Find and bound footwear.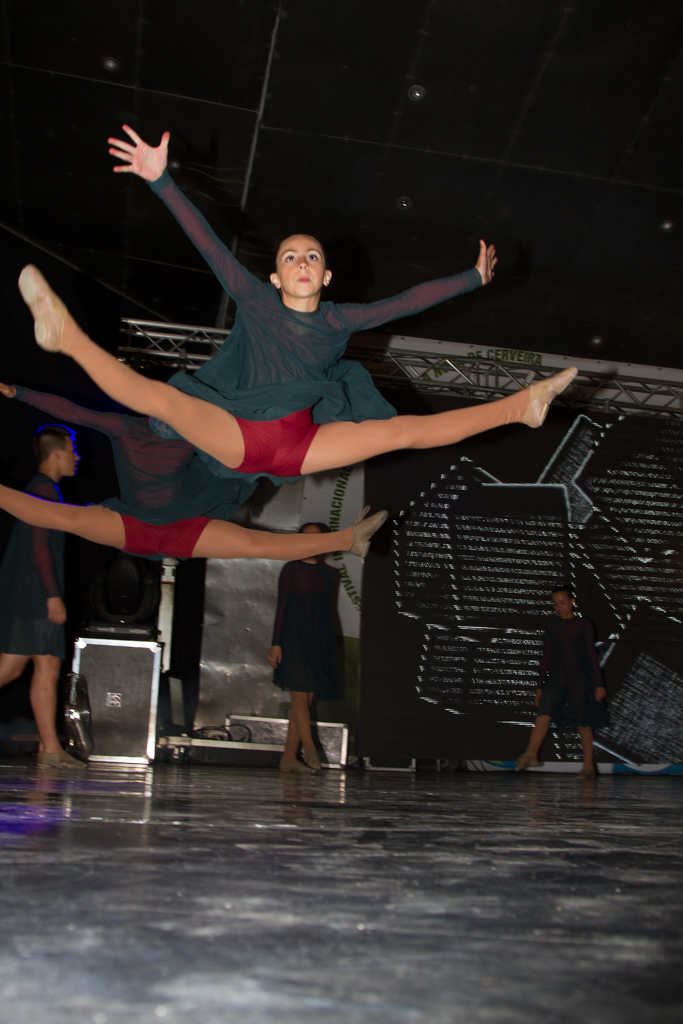
Bound: 307,753,320,772.
